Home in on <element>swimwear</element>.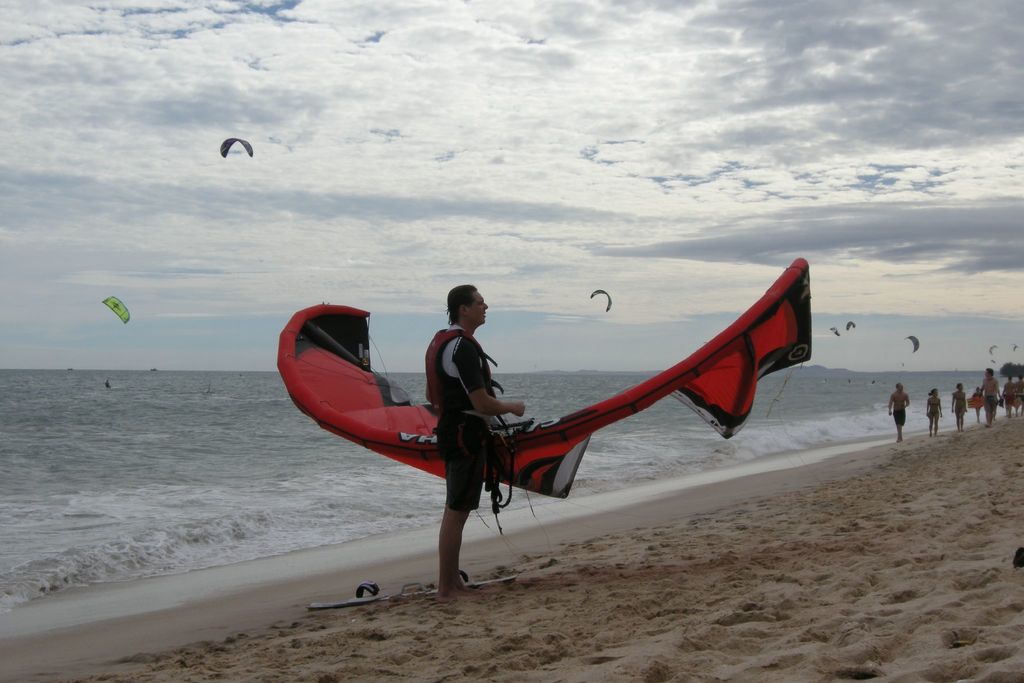
Homed in at select_region(437, 330, 508, 418).
